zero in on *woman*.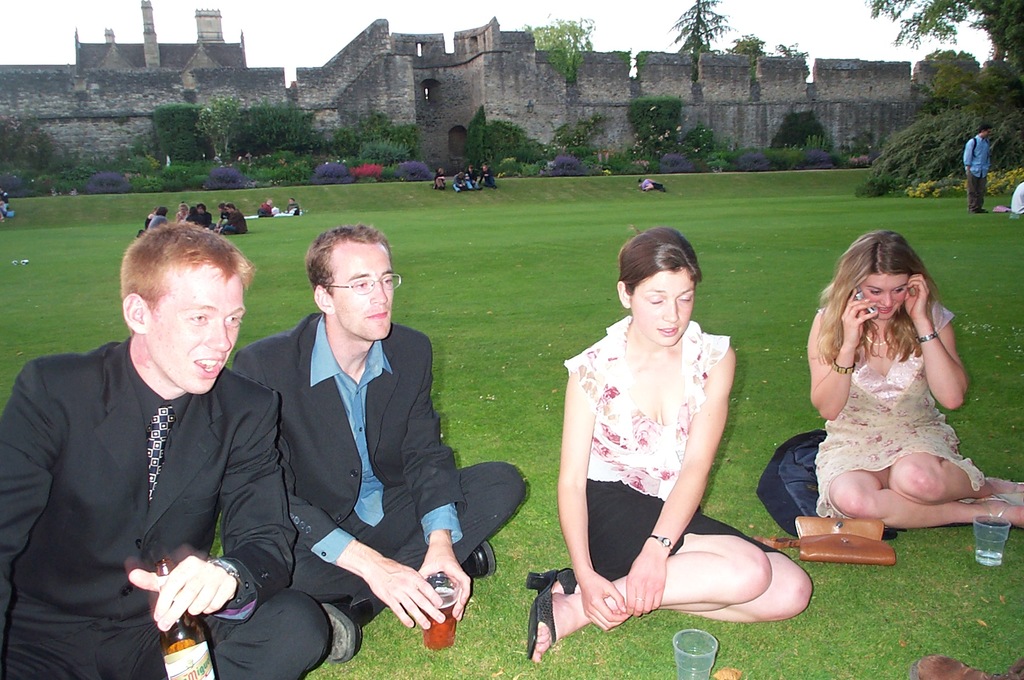
Zeroed in: x1=559, y1=226, x2=783, y2=655.
